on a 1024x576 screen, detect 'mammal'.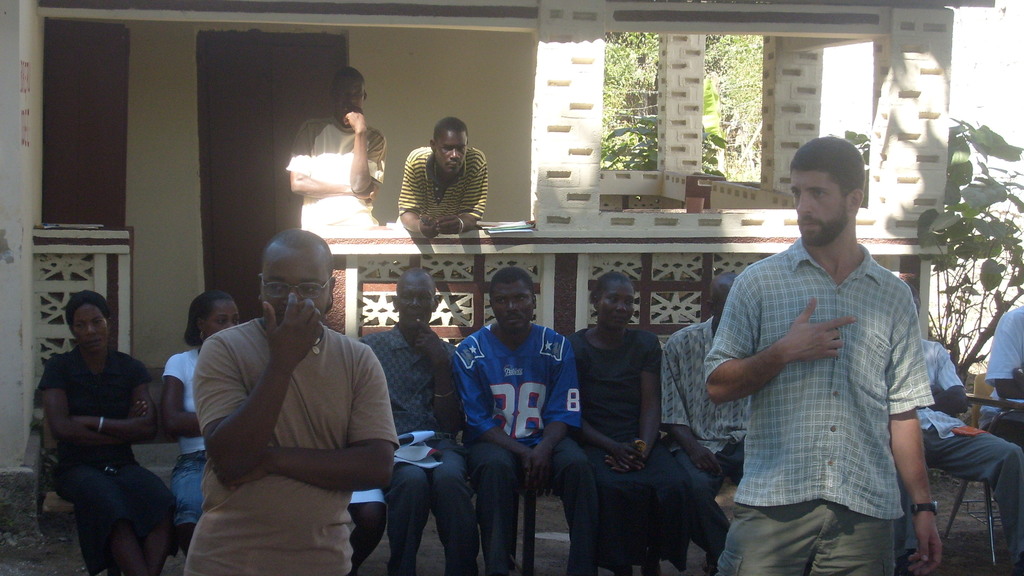
box(433, 264, 580, 560).
